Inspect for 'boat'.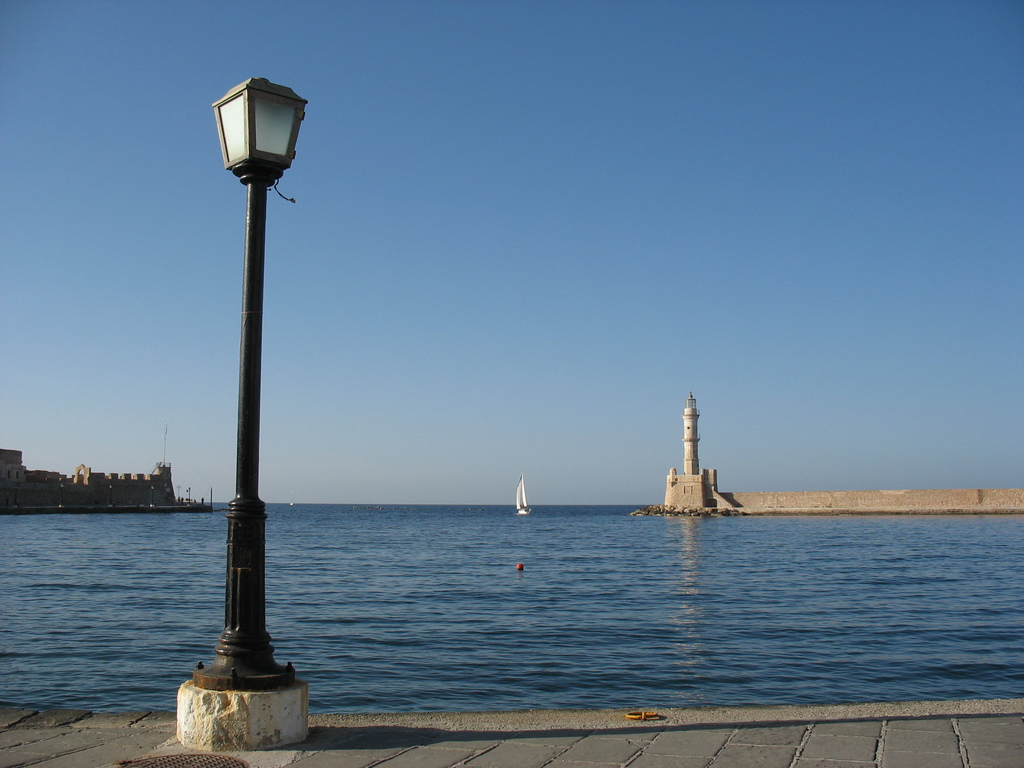
Inspection: rect(509, 471, 534, 519).
